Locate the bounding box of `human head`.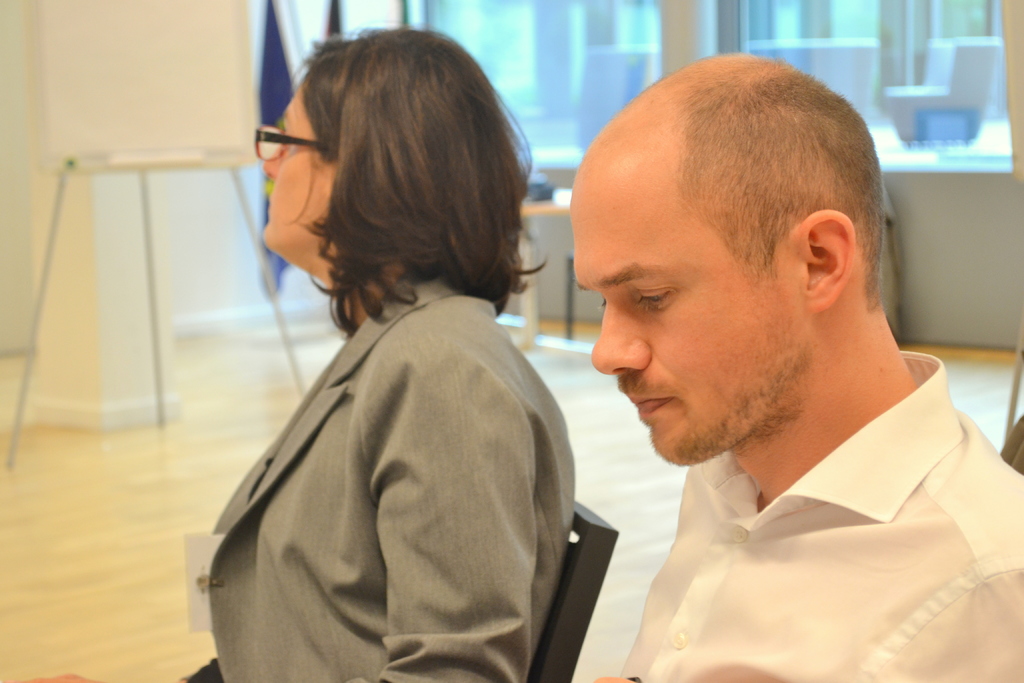
Bounding box: 246/49/538/350.
